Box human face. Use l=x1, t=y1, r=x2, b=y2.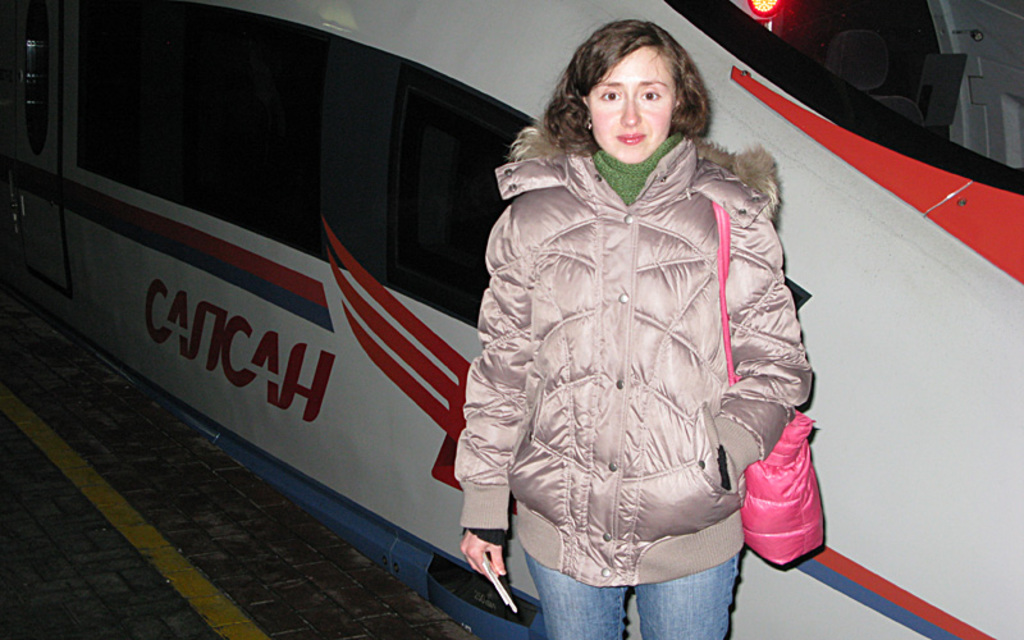
l=588, t=44, r=677, b=166.
